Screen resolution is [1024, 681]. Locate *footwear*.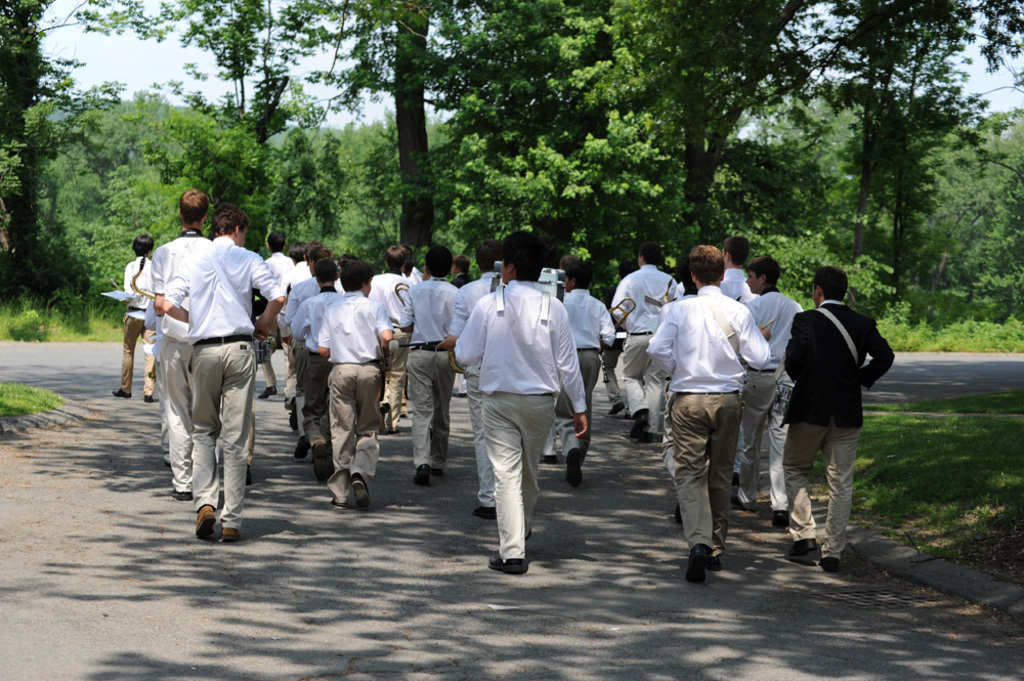
(112,386,133,397).
